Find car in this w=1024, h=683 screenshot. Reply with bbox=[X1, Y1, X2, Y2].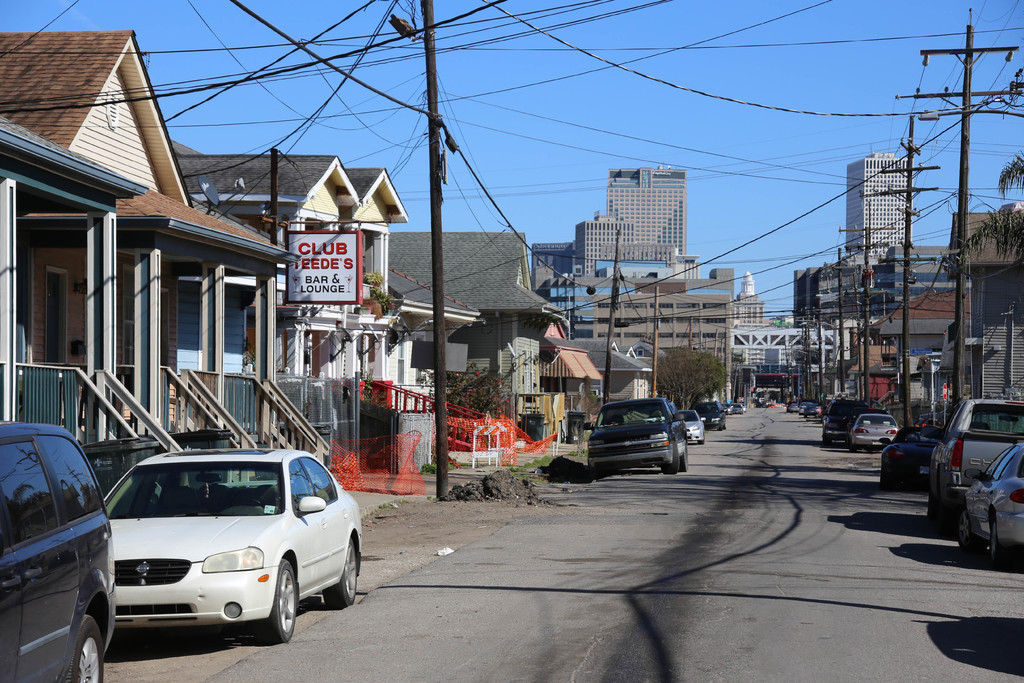
bbox=[851, 404, 901, 450].
